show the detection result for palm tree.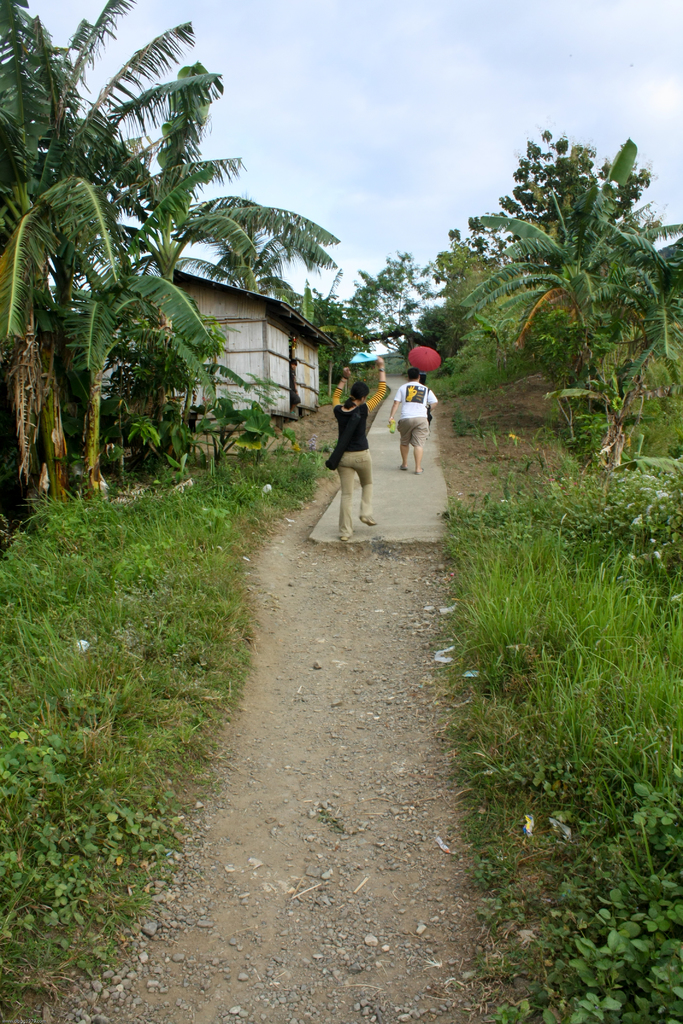
356,248,419,351.
